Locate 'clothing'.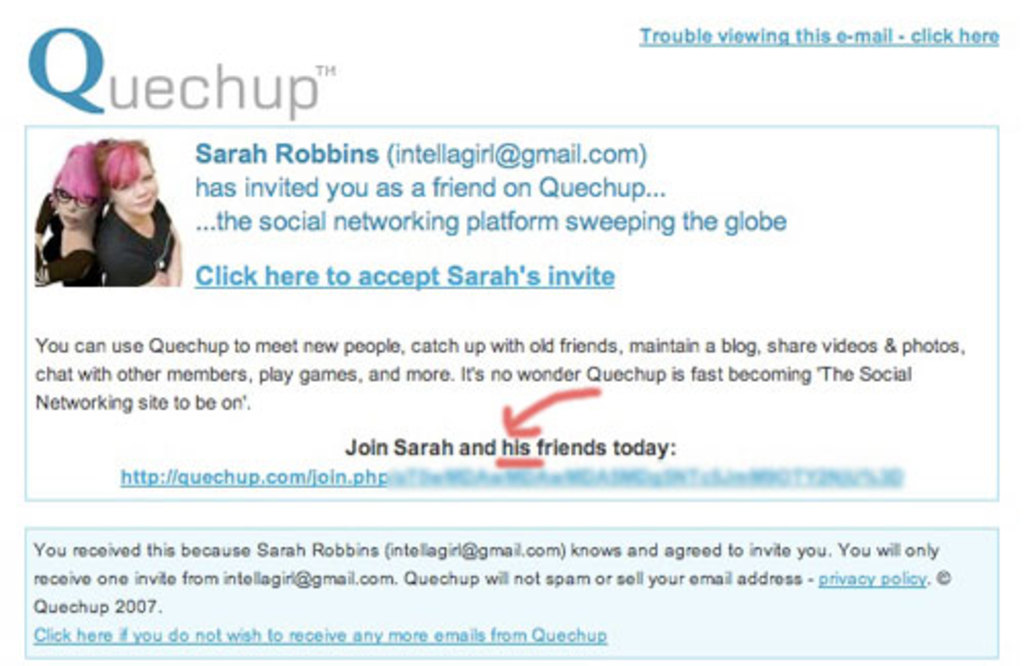
Bounding box: region(94, 201, 178, 287).
